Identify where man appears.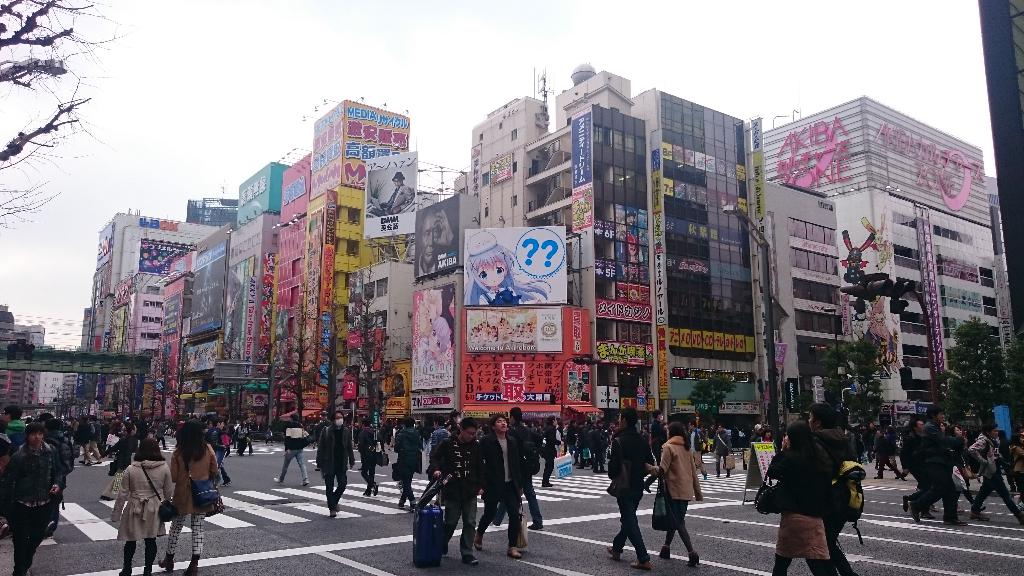
Appears at bbox=[273, 413, 308, 486].
